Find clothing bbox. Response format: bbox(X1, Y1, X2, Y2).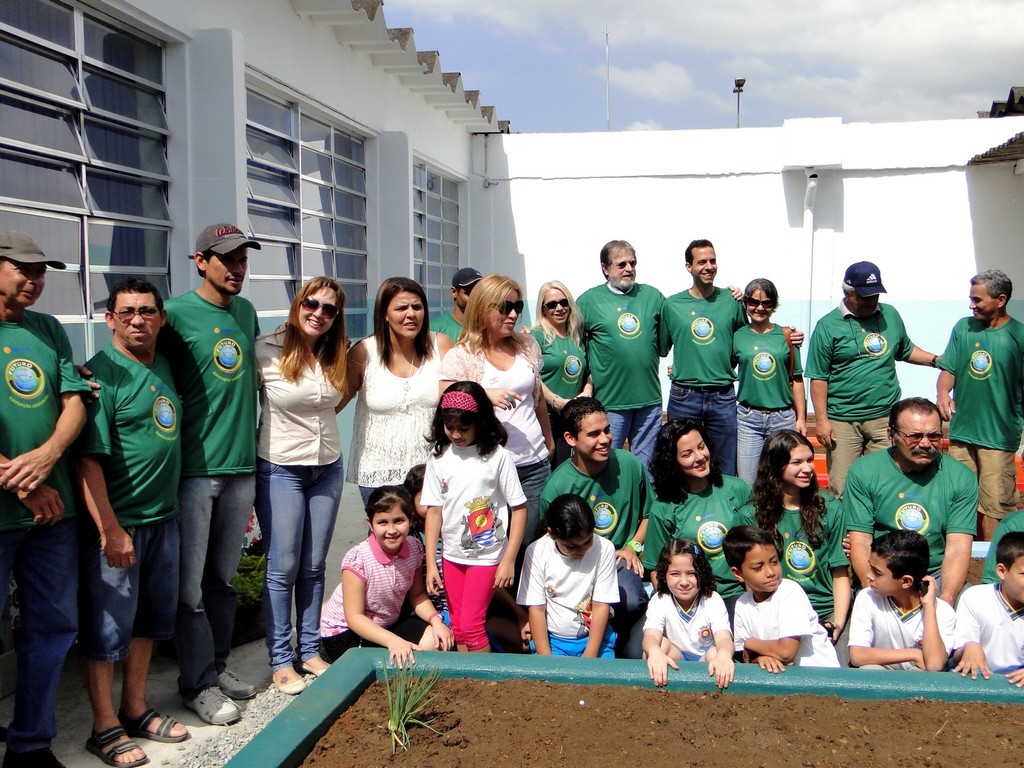
bbox(840, 444, 980, 616).
